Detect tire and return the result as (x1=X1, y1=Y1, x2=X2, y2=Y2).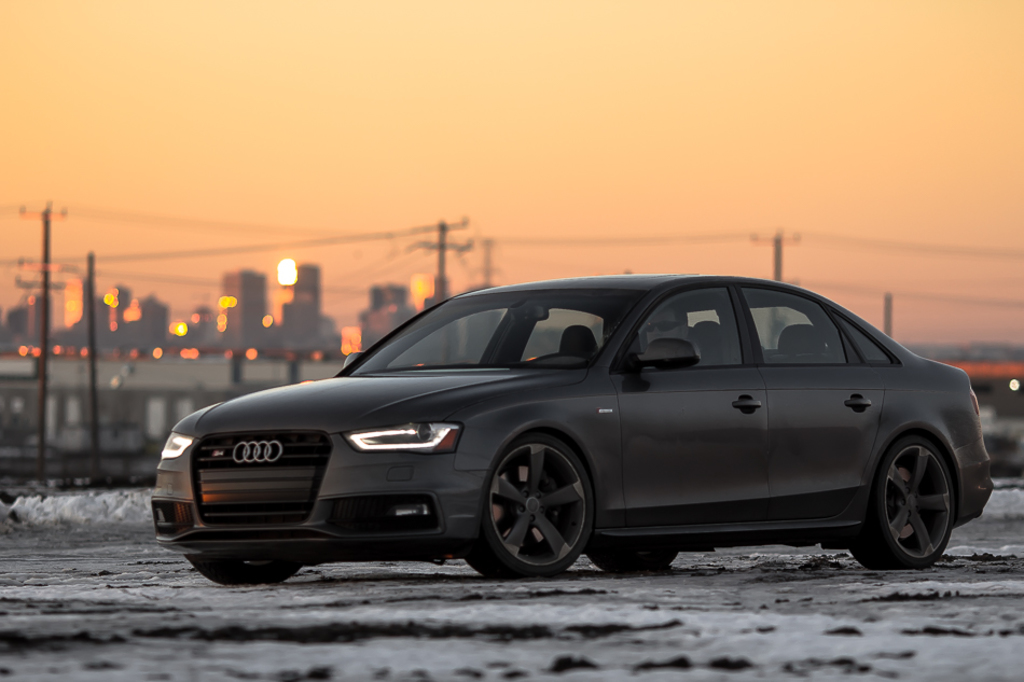
(x1=586, y1=537, x2=681, y2=575).
